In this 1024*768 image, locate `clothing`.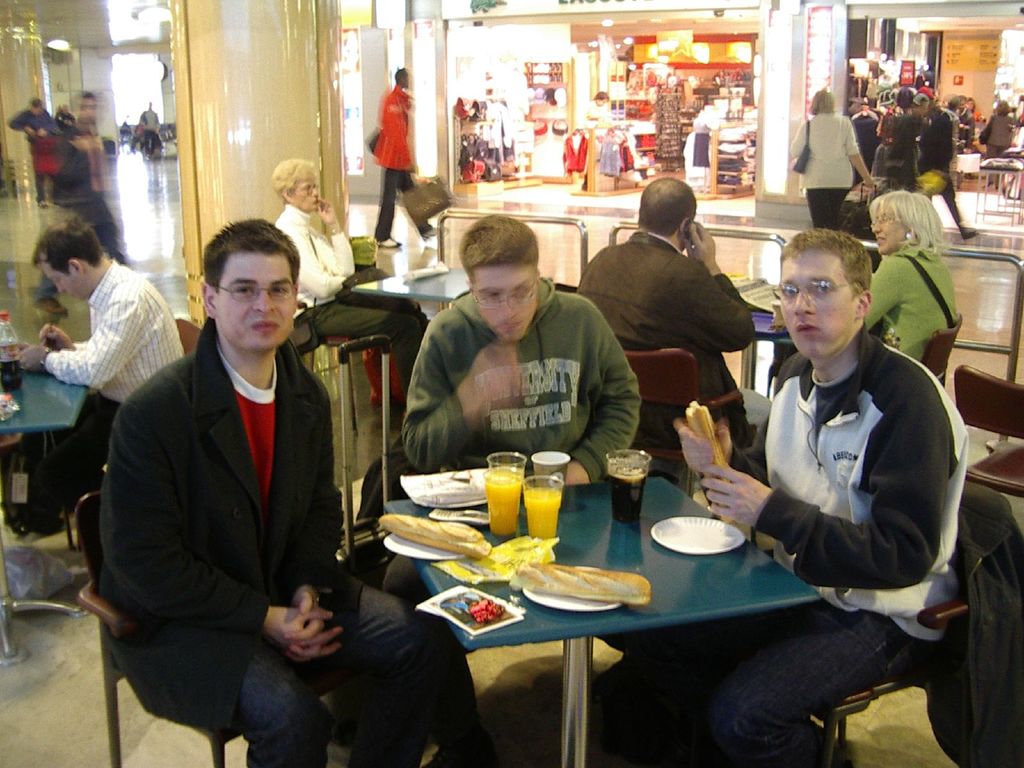
Bounding box: rect(792, 108, 867, 229).
